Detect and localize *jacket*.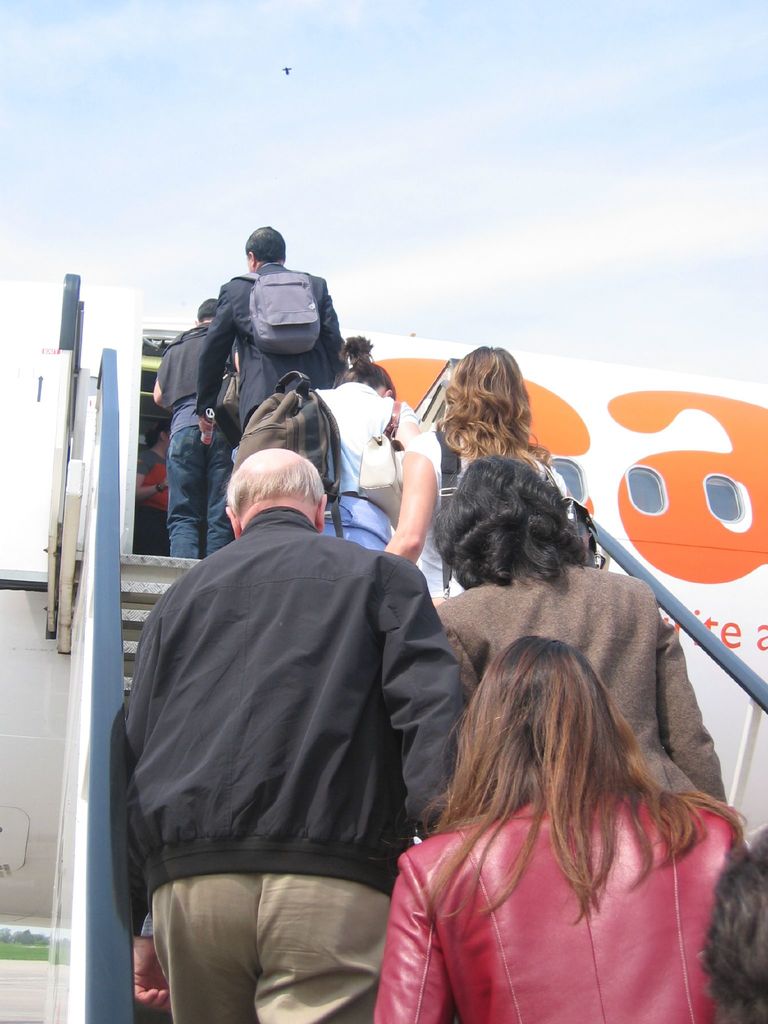
Localized at x1=112 y1=501 x2=461 y2=884.
